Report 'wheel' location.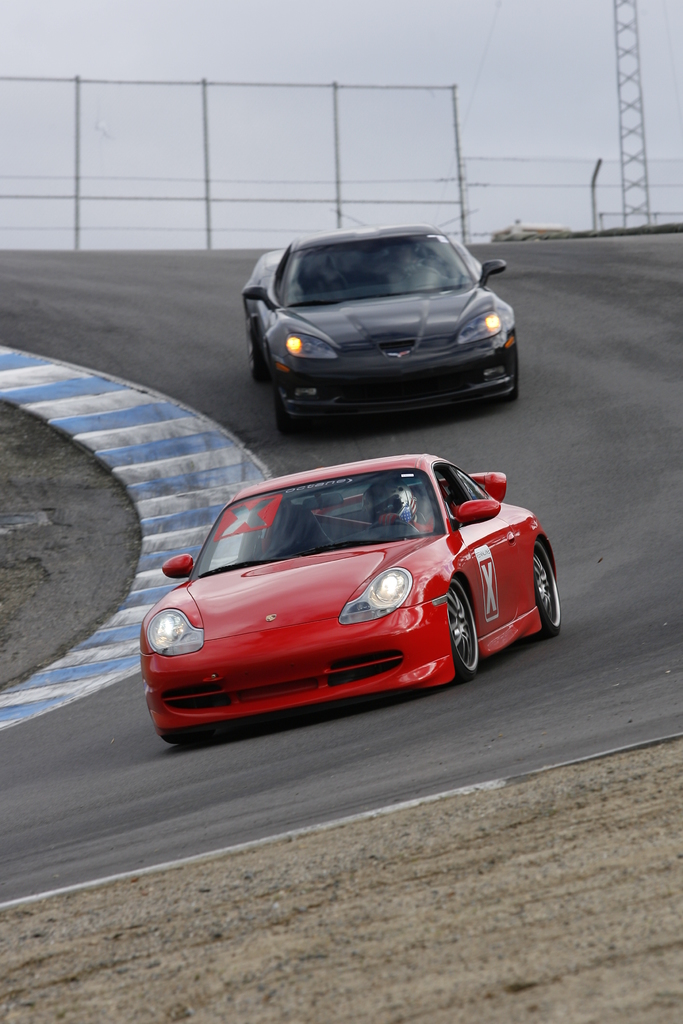
Report: locate(450, 582, 500, 692).
